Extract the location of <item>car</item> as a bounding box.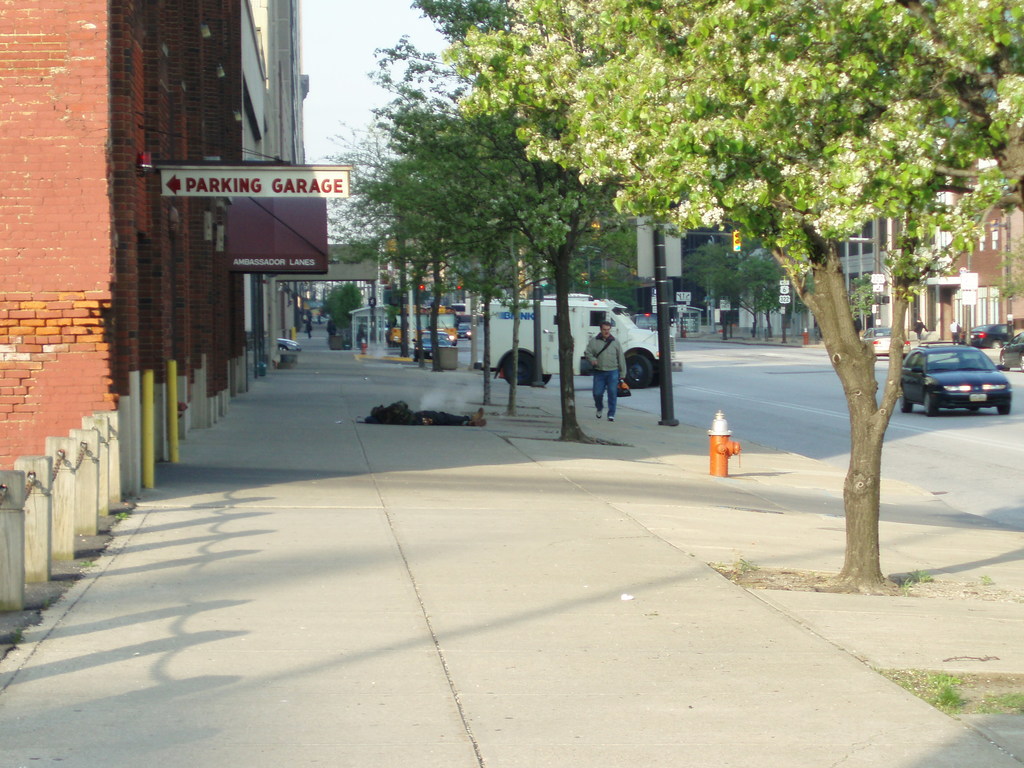
{"x1": 413, "y1": 339, "x2": 451, "y2": 355}.
